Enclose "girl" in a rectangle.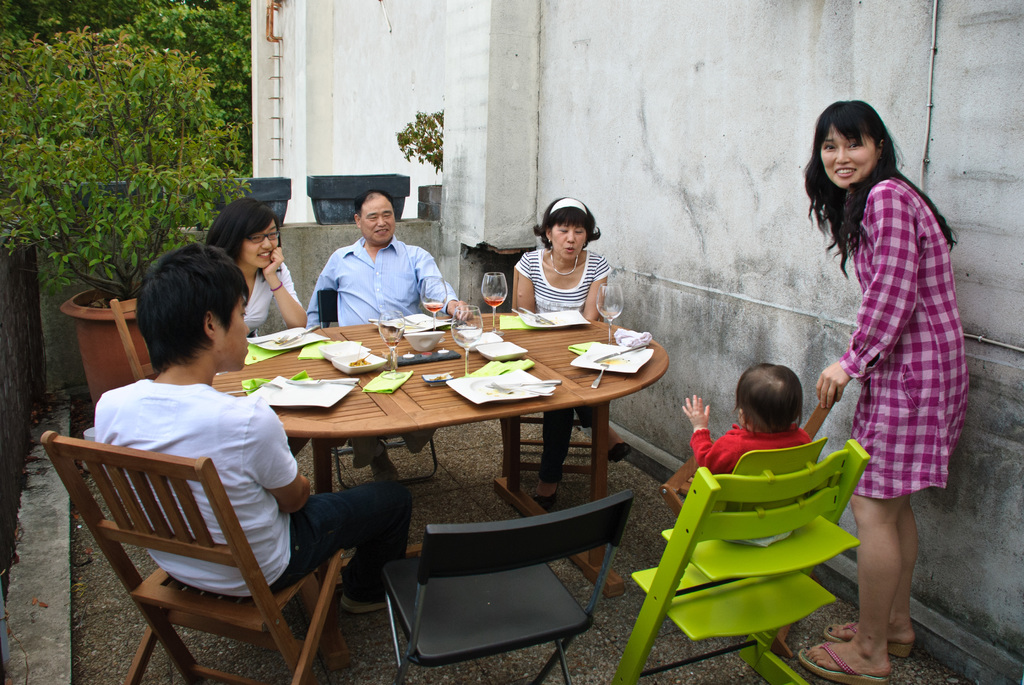
(x1=206, y1=198, x2=307, y2=455).
